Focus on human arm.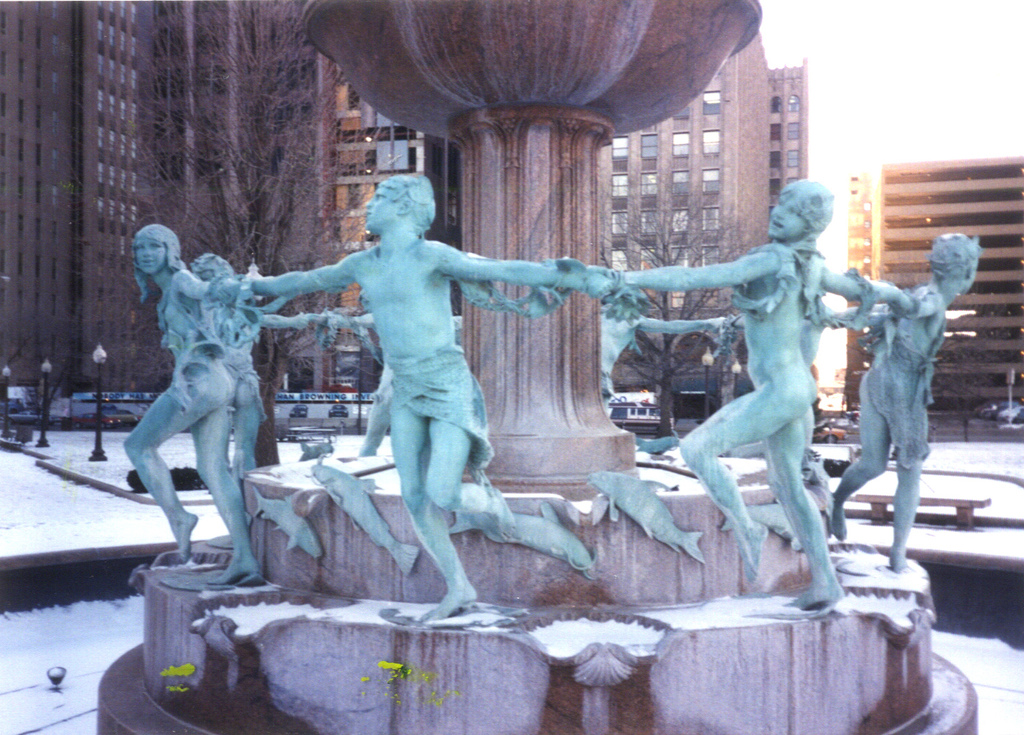
Focused at bbox(296, 307, 391, 339).
